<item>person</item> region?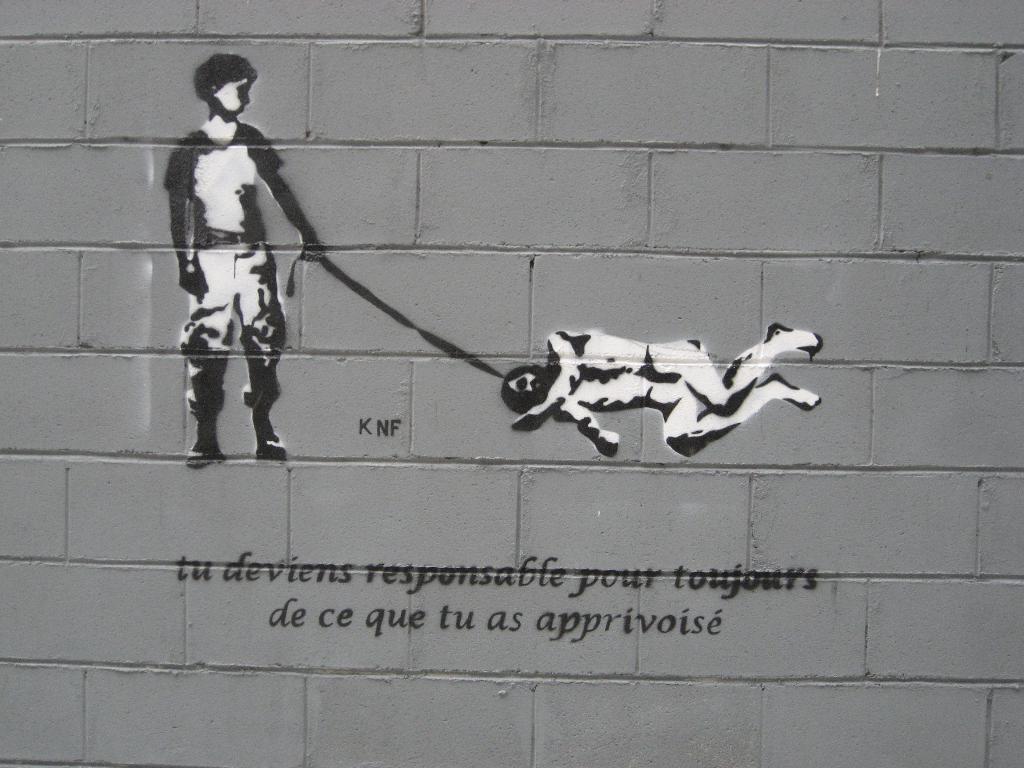
[500,319,826,465]
